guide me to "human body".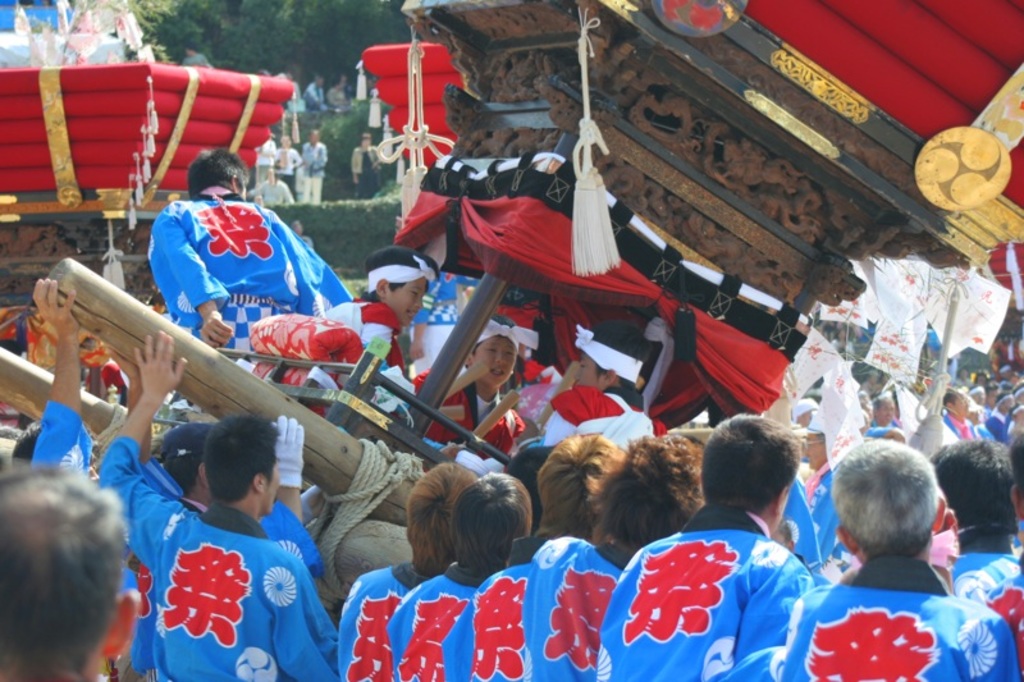
Guidance: 271 147 301 184.
